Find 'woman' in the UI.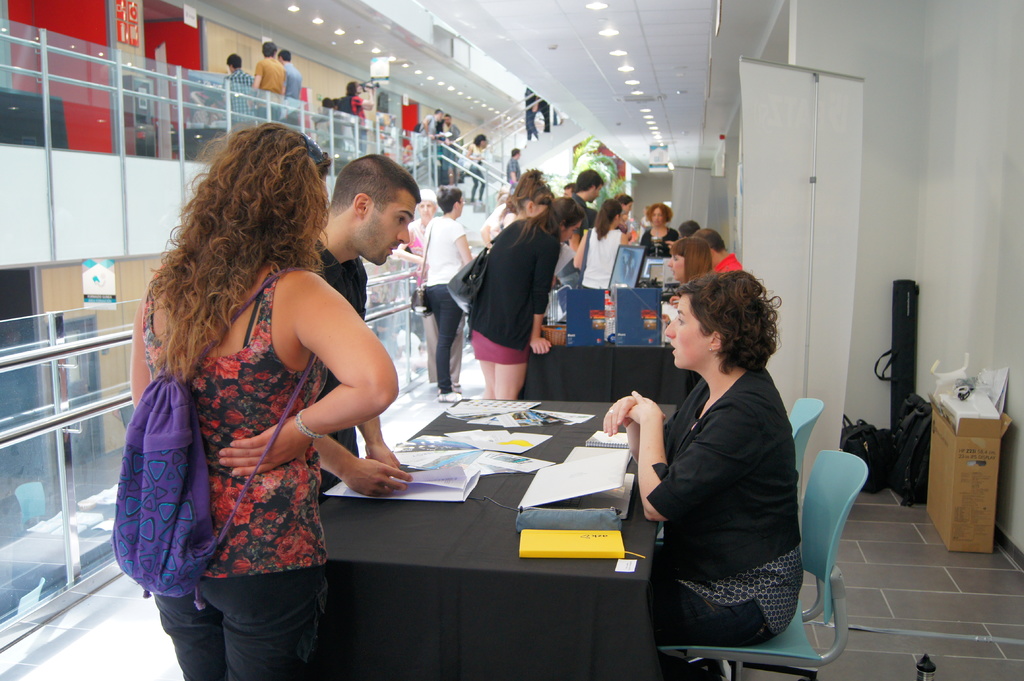
UI element at <region>421, 186, 474, 402</region>.
